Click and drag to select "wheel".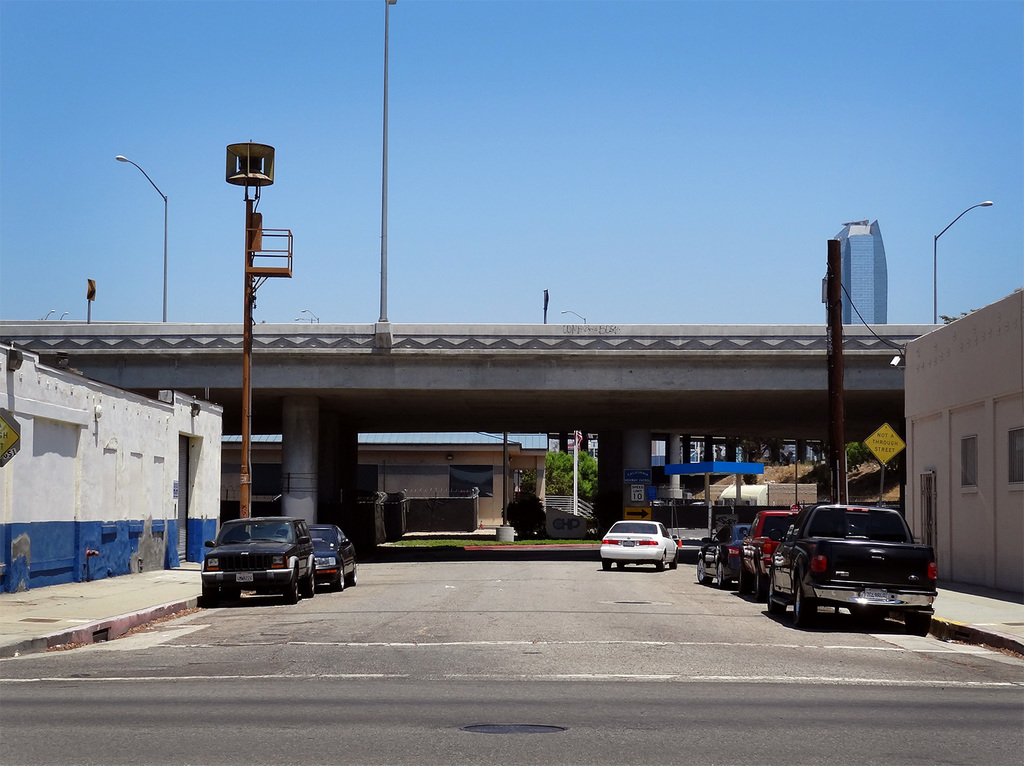
Selection: box(693, 554, 711, 587).
